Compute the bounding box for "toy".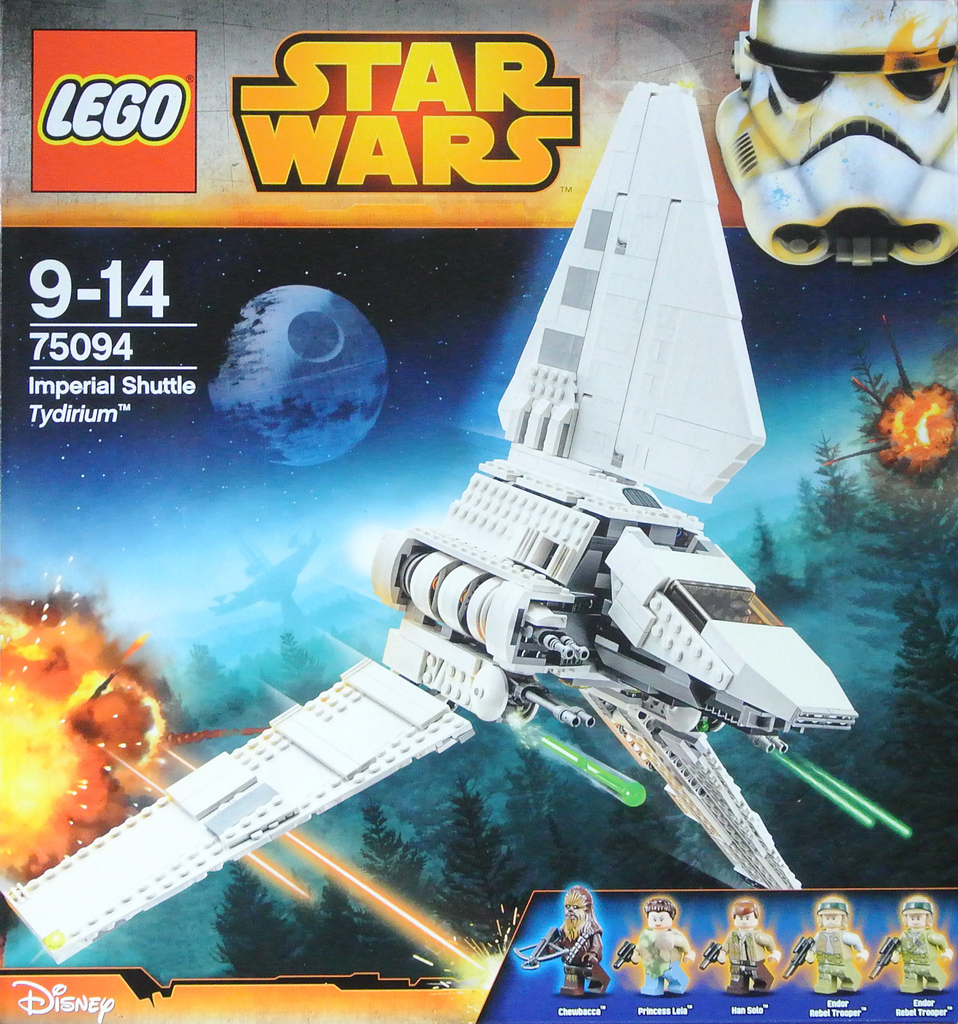
select_region(863, 899, 949, 993).
